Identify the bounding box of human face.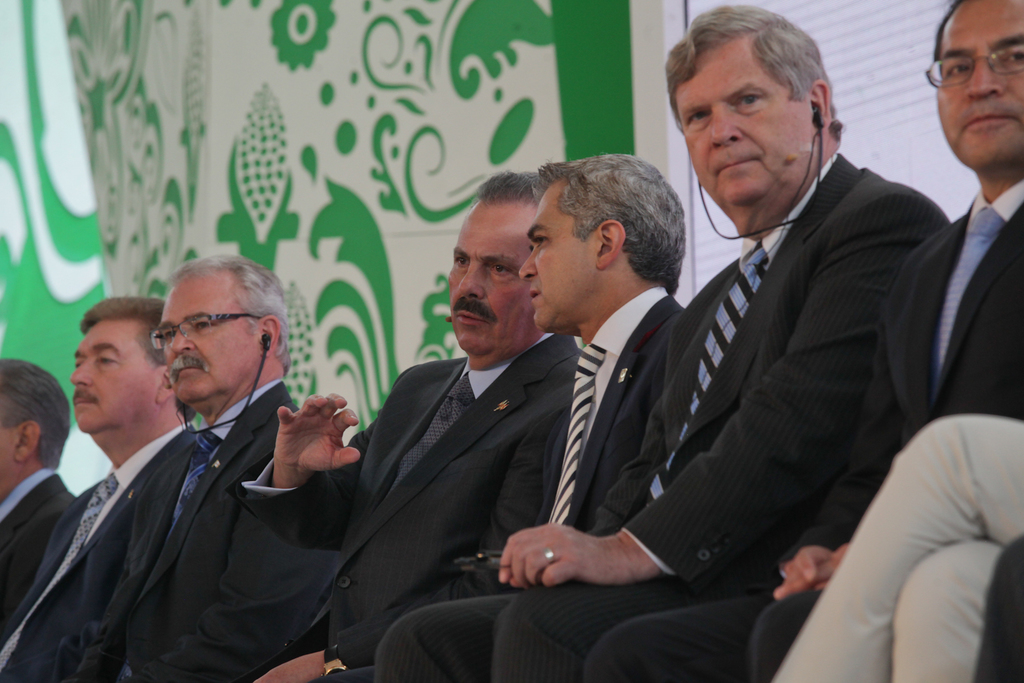
[x1=680, y1=49, x2=820, y2=201].
